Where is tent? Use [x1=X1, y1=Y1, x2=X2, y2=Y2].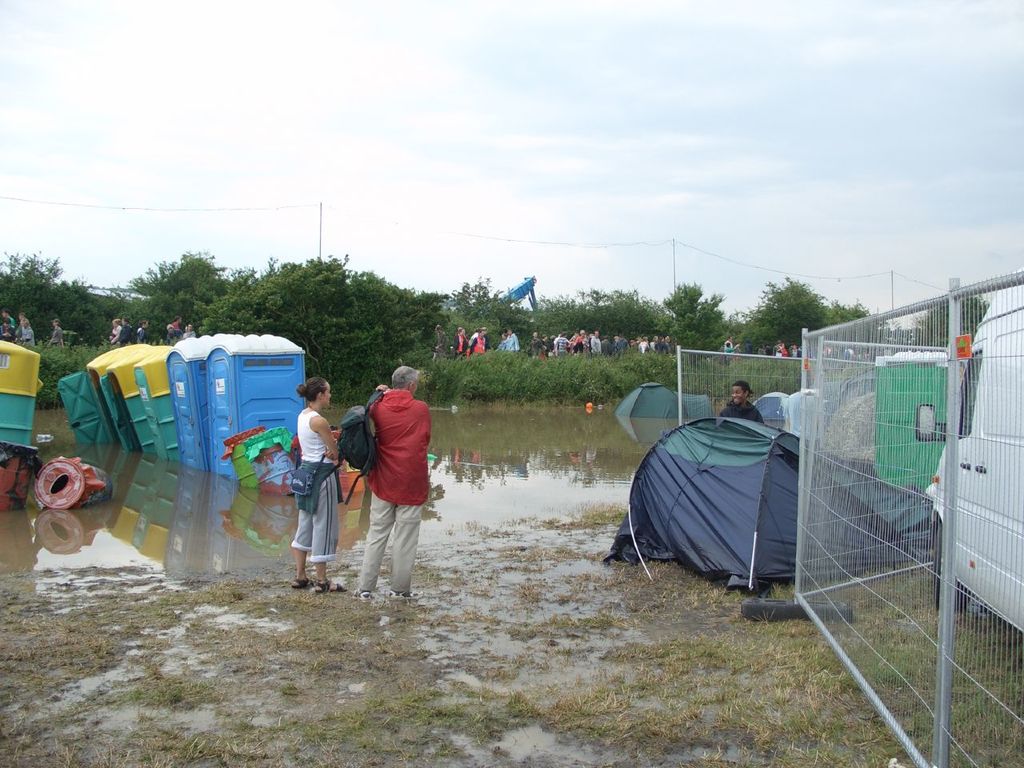
[x1=781, y1=390, x2=823, y2=440].
